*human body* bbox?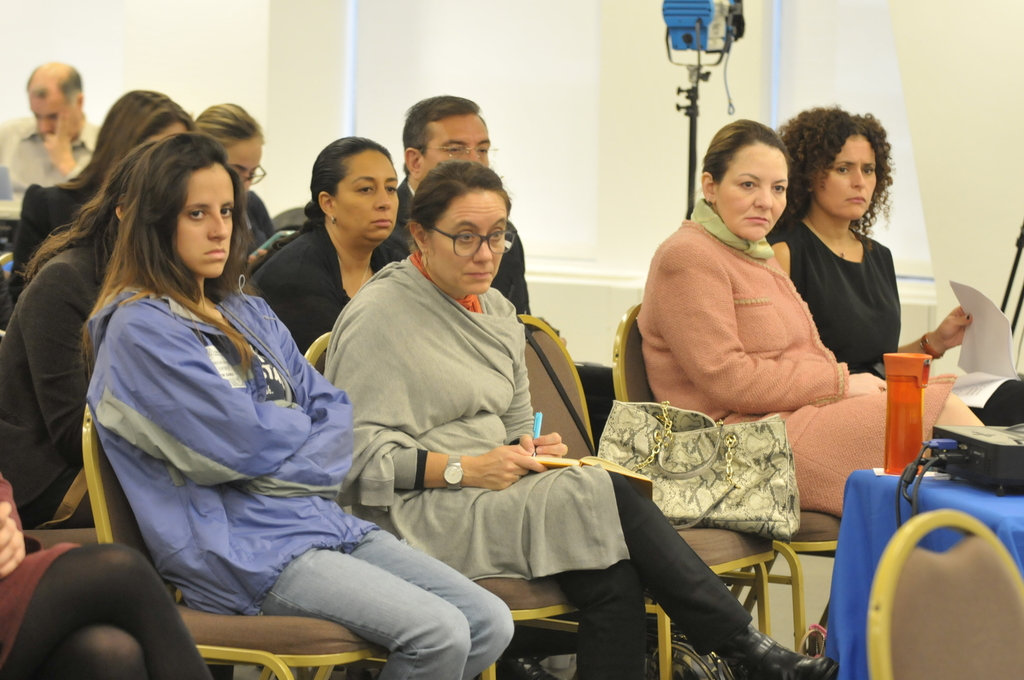
BBox(379, 96, 535, 318)
